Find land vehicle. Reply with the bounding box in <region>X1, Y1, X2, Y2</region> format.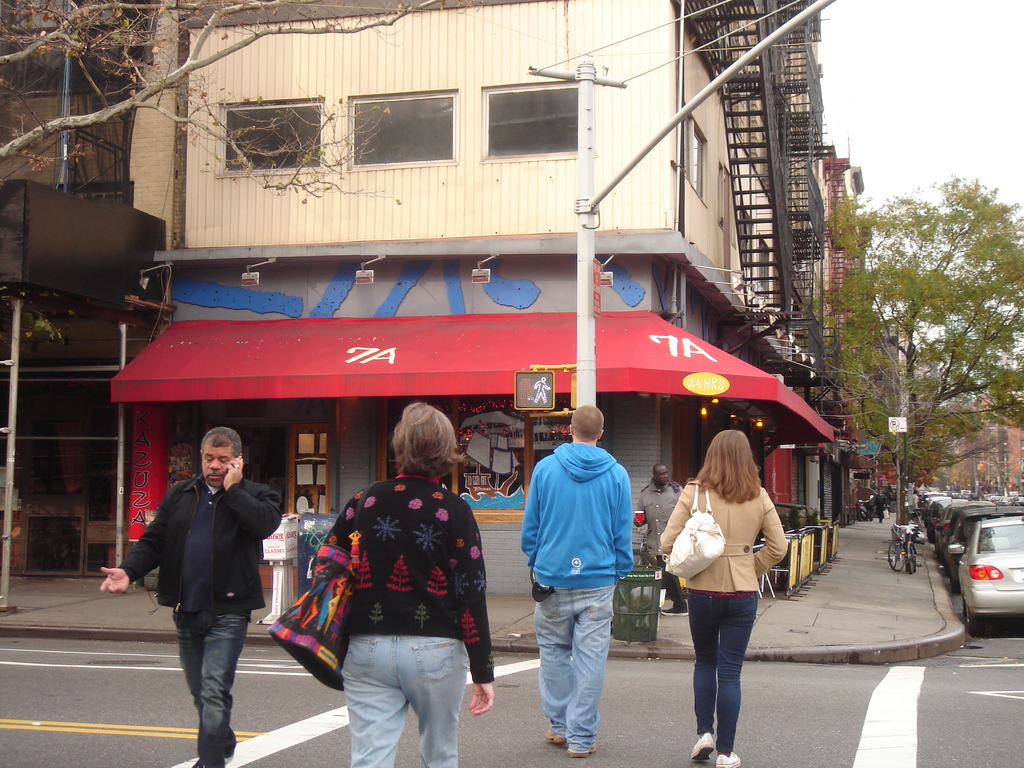
<region>949, 512, 1023, 630</region>.
